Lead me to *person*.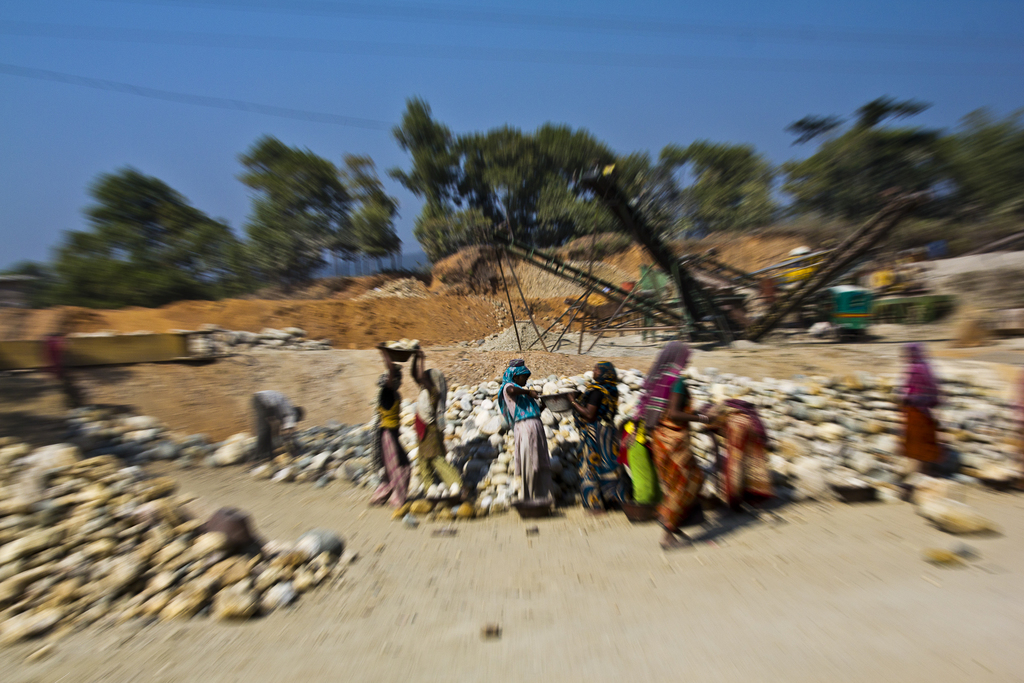
Lead to pyautogui.locateOnScreen(634, 342, 706, 547).
